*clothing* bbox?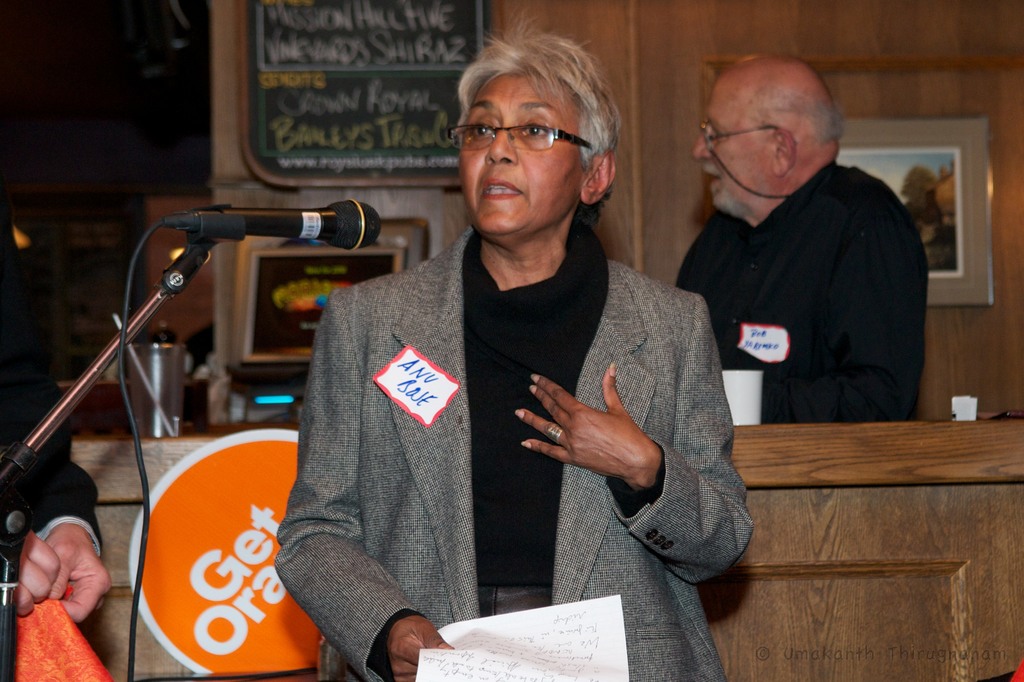
<region>675, 157, 929, 414</region>
